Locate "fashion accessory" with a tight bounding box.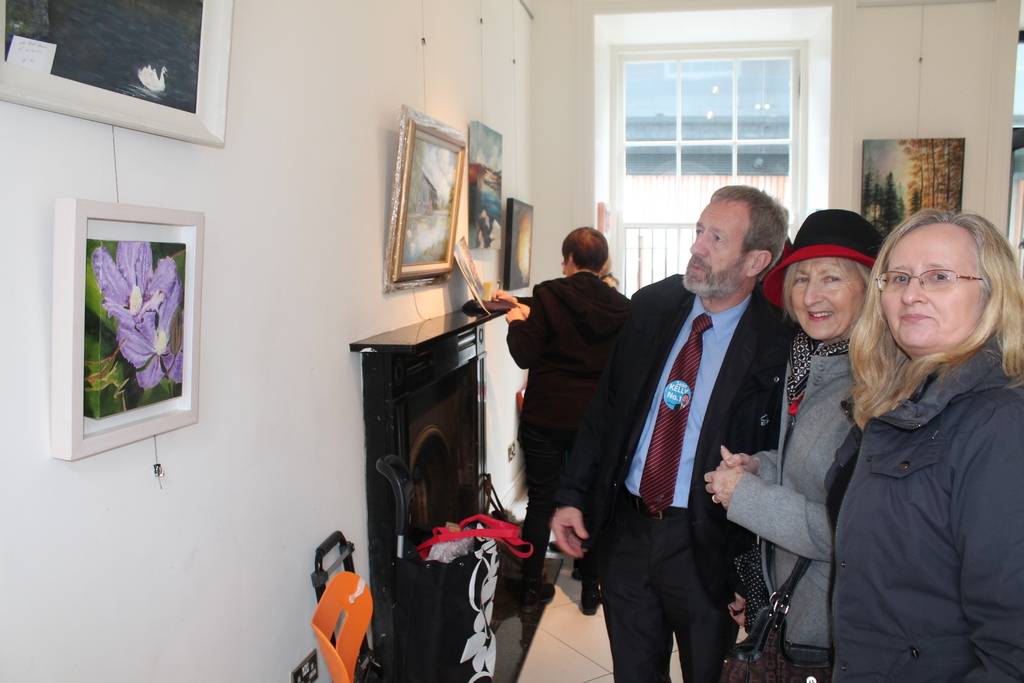
719/413/813/682.
